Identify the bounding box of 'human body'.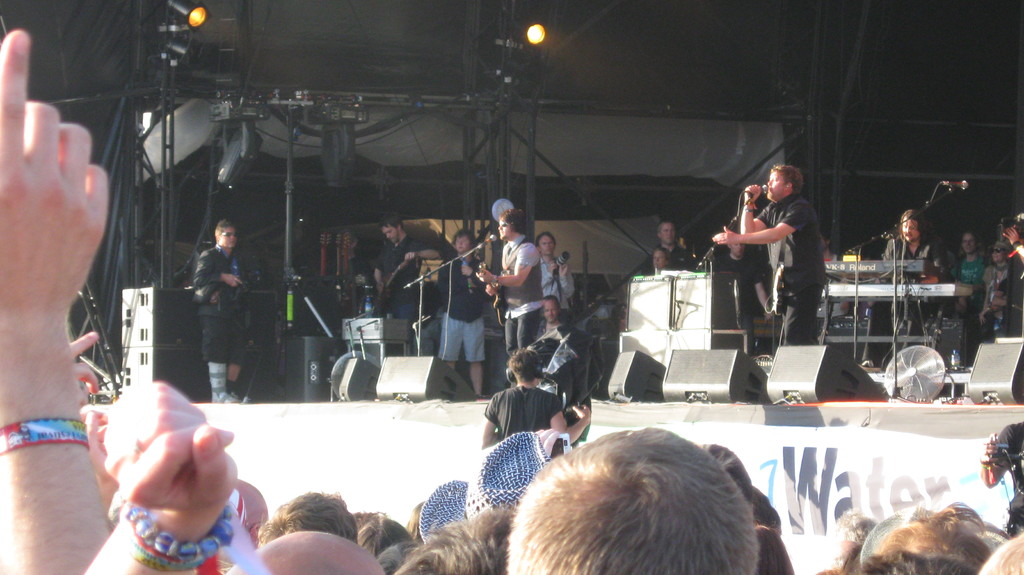
475,348,582,445.
